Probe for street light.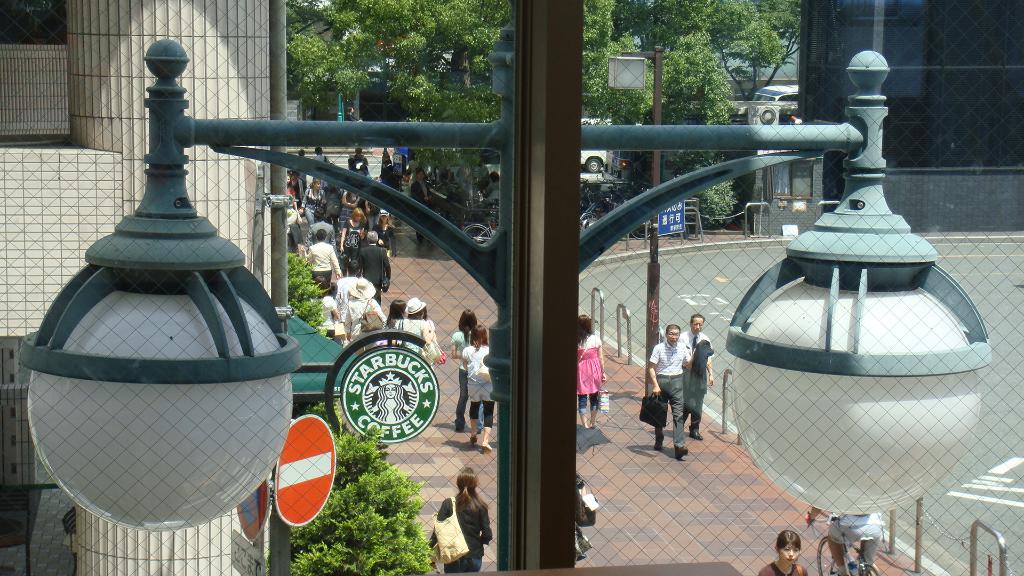
Probe result: select_region(19, 0, 991, 575).
